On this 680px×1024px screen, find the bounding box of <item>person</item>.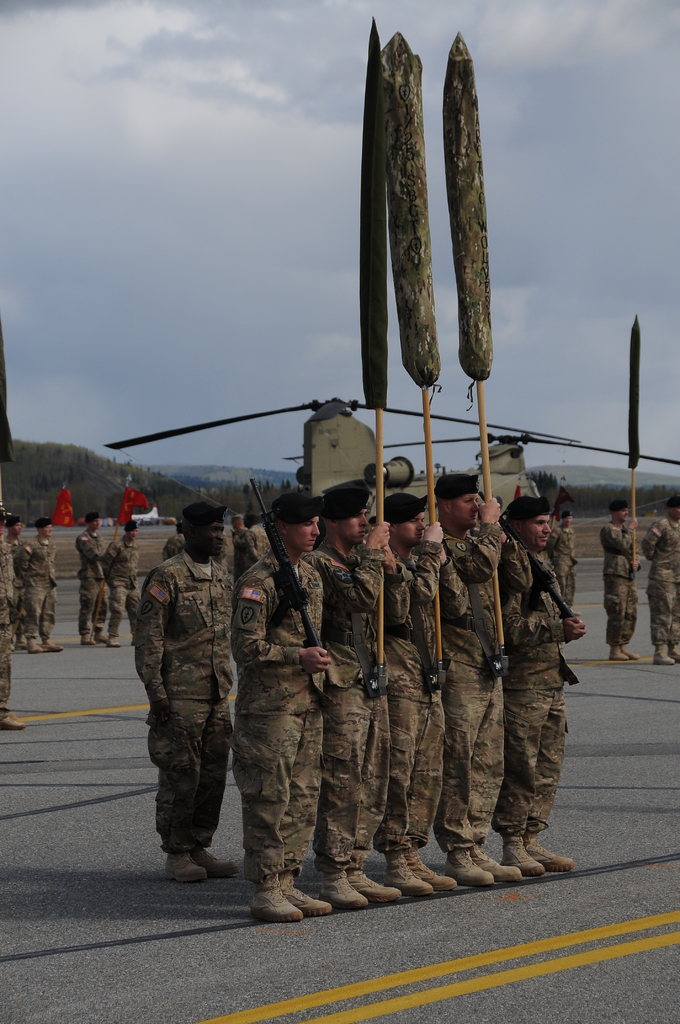
Bounding box: [left=303, top=478, right=410, bottom=906].
